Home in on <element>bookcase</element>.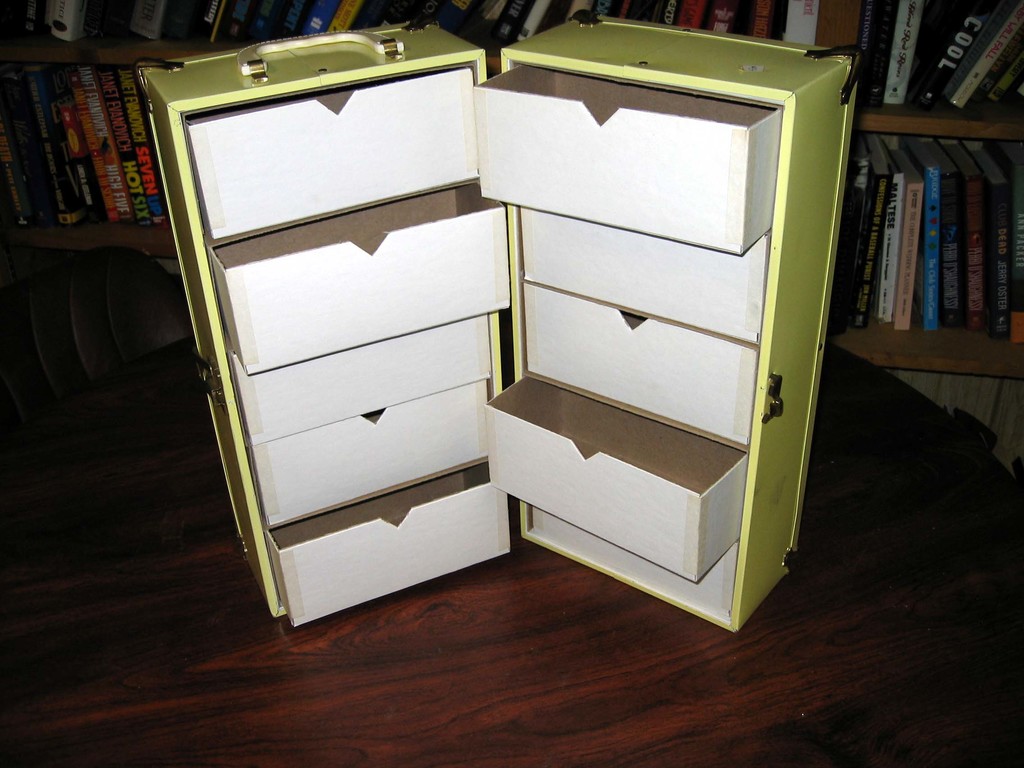
Homed in at x1=831 y1=80 x2=1023 y2=404.
